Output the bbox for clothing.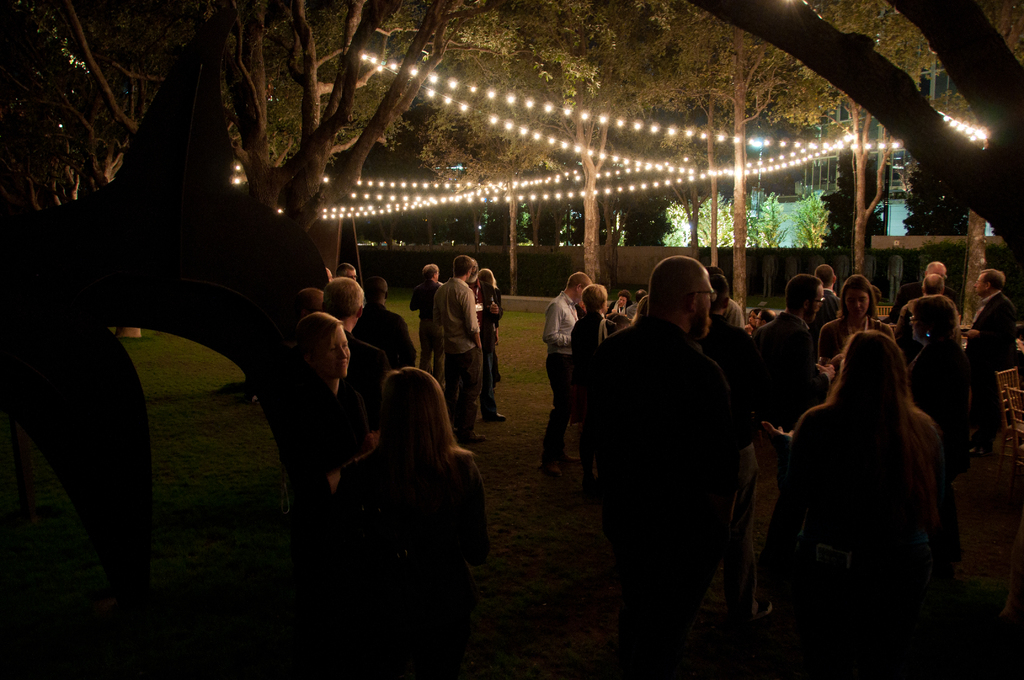
box=[474, 285, 499, 393].
